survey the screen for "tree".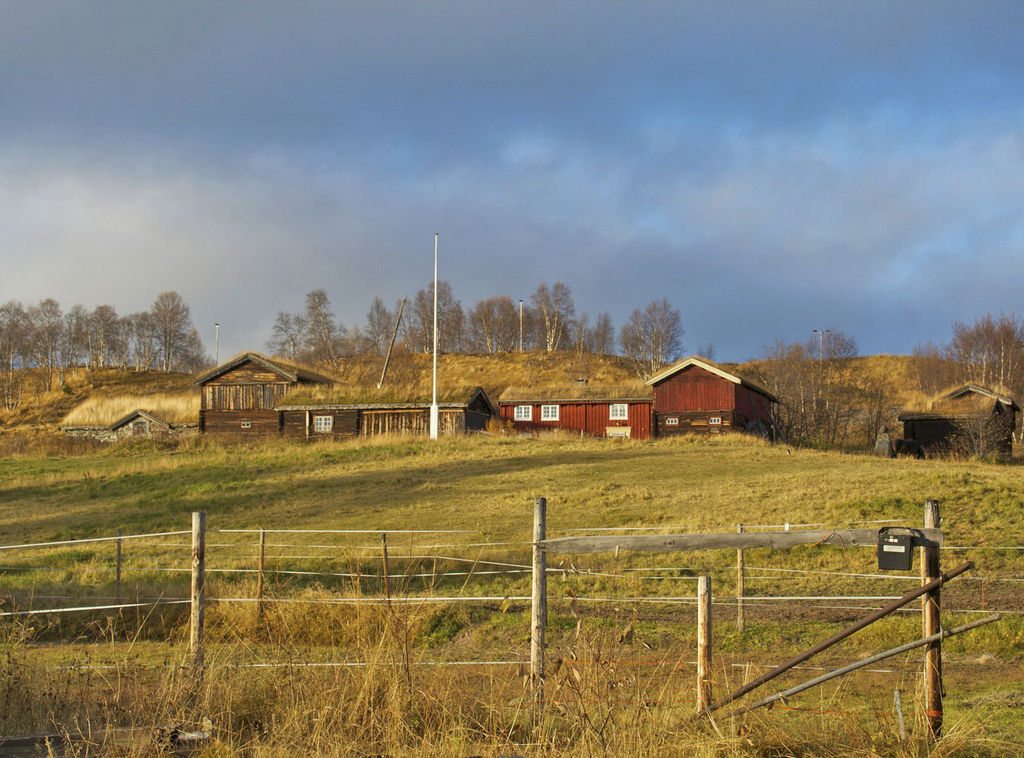
Survey found: Rect(16, 307, 49, 396).
